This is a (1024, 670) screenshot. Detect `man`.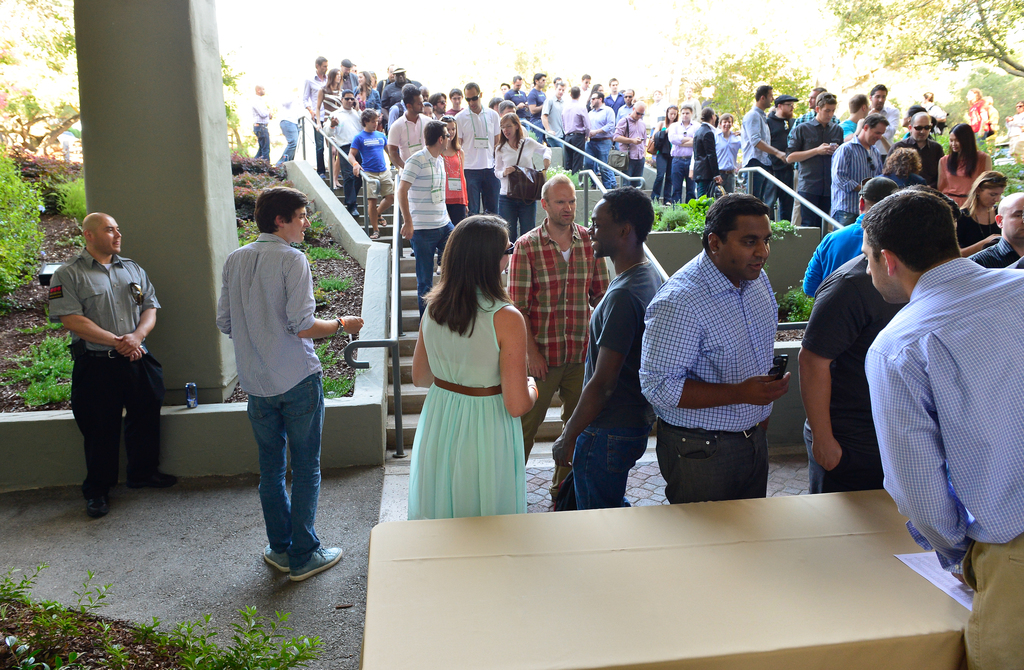
detection(1009, 255, 1023, 270).
